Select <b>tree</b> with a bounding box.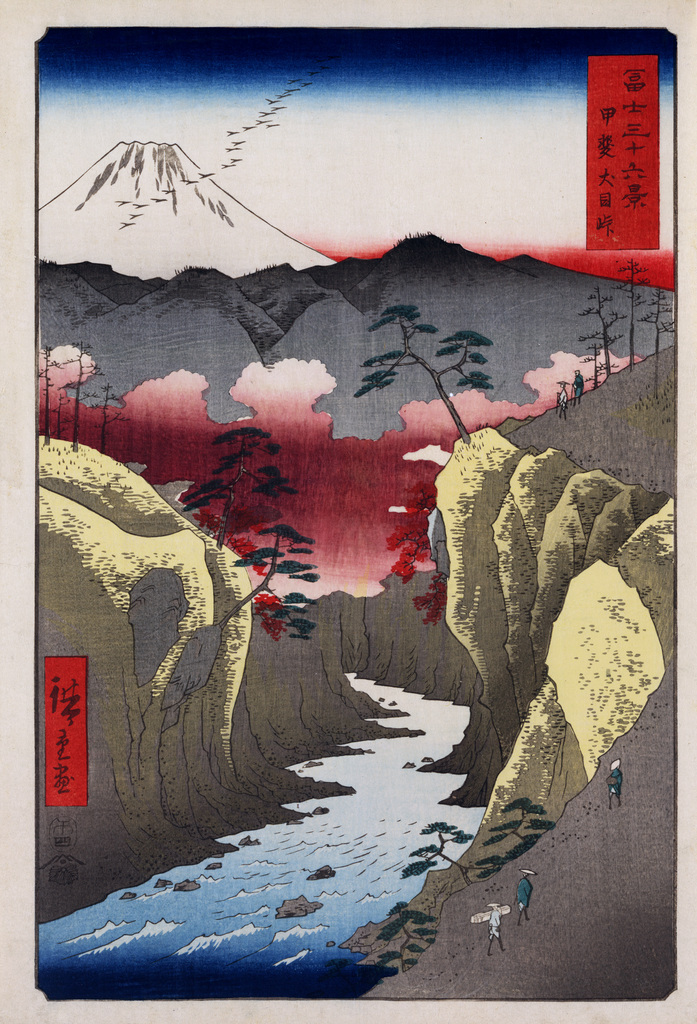
x1=639, y1=273, x2=680, y2=383.
